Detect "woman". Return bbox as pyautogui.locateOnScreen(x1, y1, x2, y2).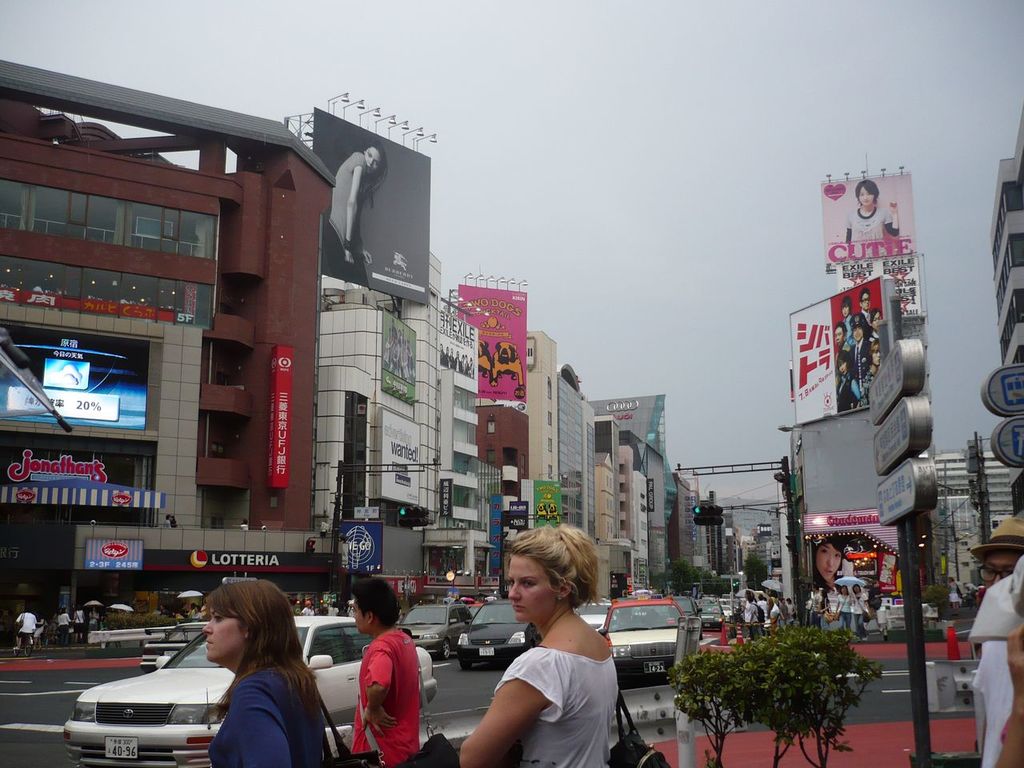
pyautogui.locateOnScreen(234, 518, 247, 533).
